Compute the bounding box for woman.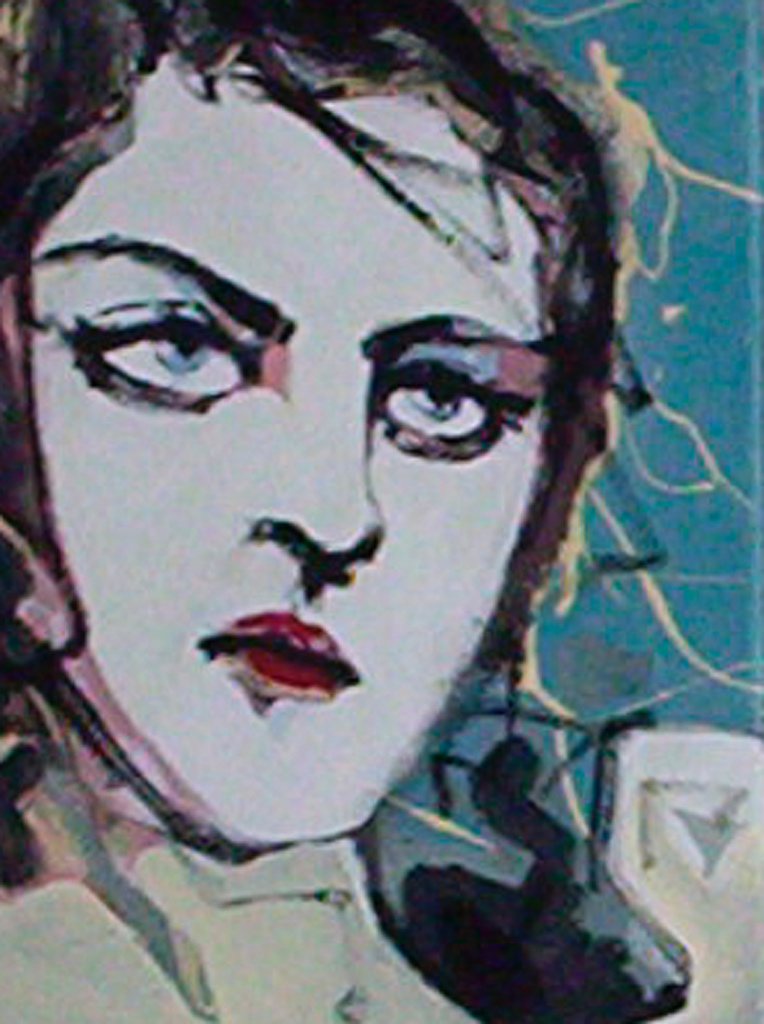
x1=0 y1=0 x2=763 y2=1023.
